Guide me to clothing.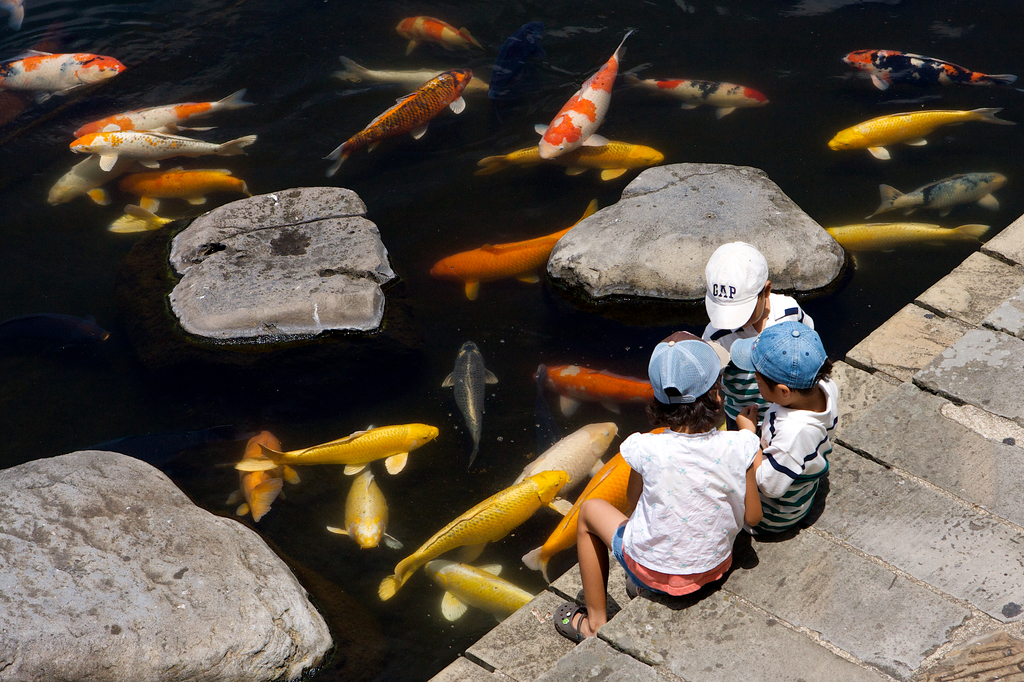
Guidance: 697, 289, 812, 359.
